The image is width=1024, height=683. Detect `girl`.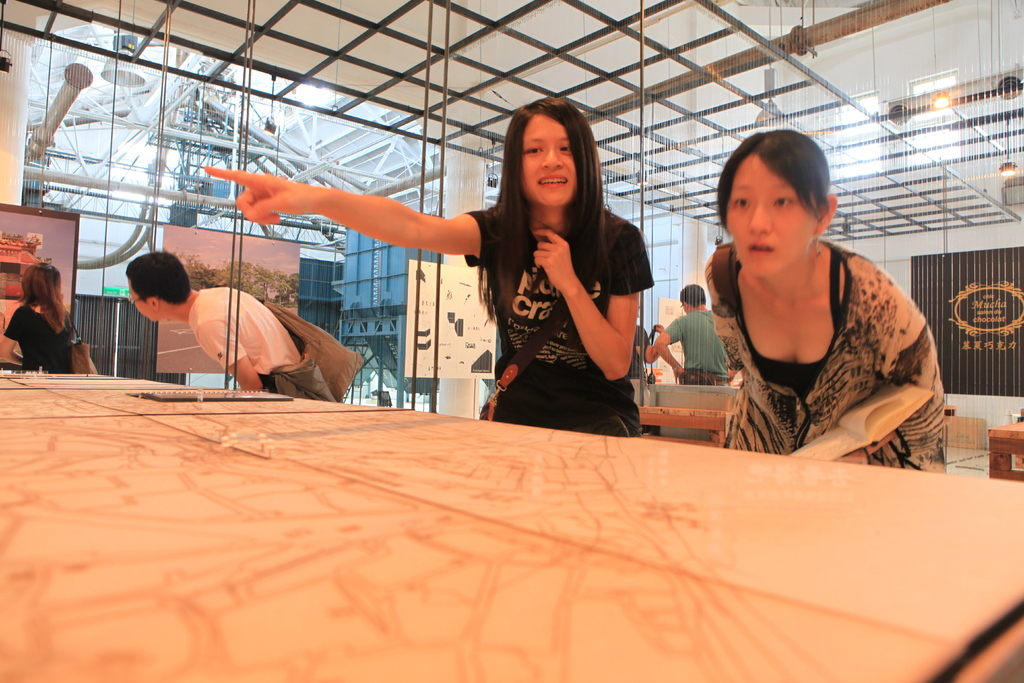
Detection: (x1=5, y1=259, x2=77, y2=372).
